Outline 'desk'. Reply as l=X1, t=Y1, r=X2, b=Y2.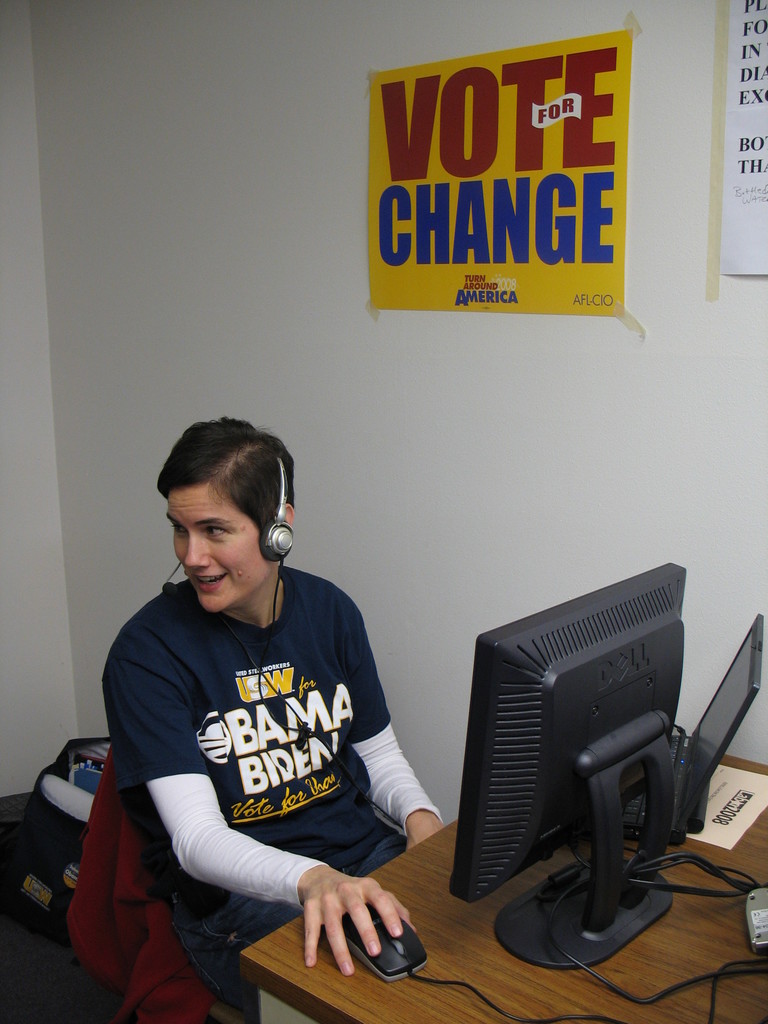
l=246, t=754, r=767, b=1023.
